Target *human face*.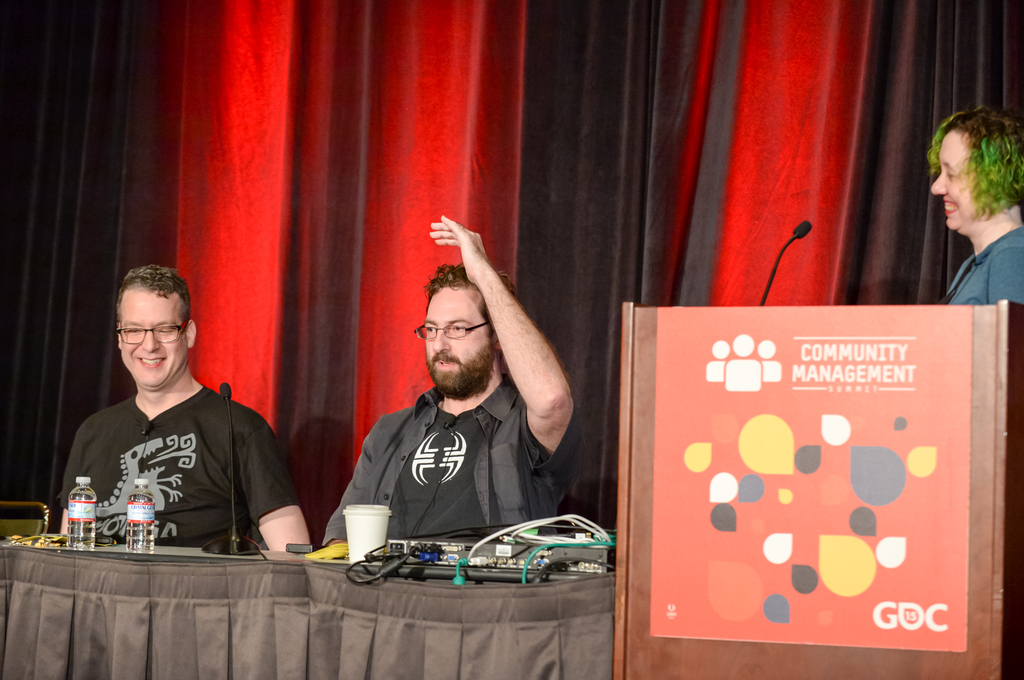
Target region: BBox(929, 130, 975, 231).
